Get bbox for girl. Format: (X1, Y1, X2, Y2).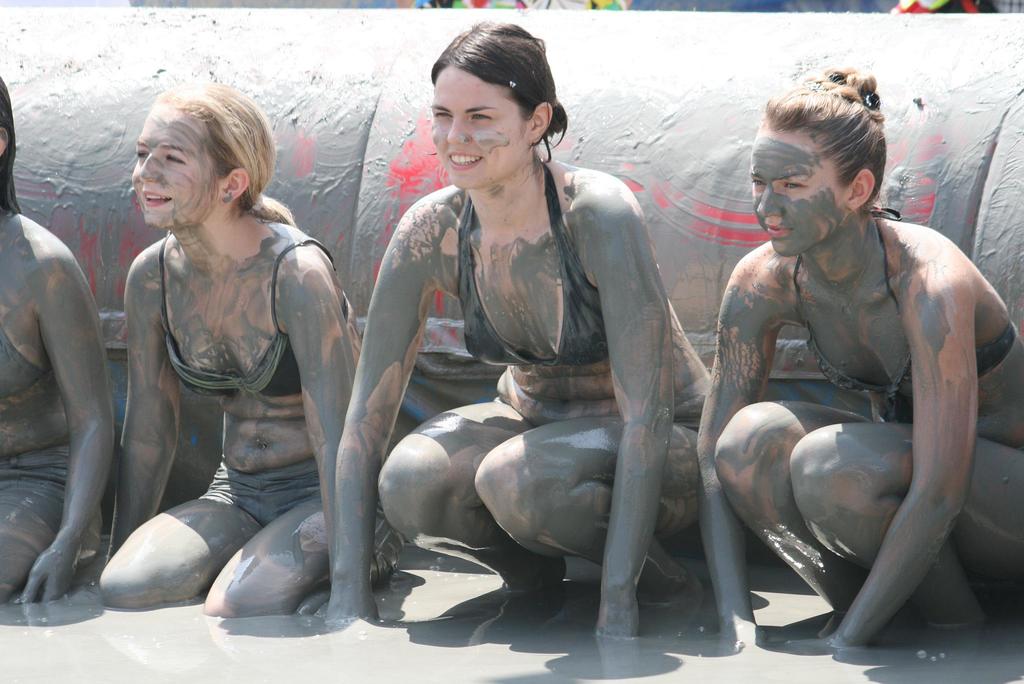
(97, 85, 397, 617).
